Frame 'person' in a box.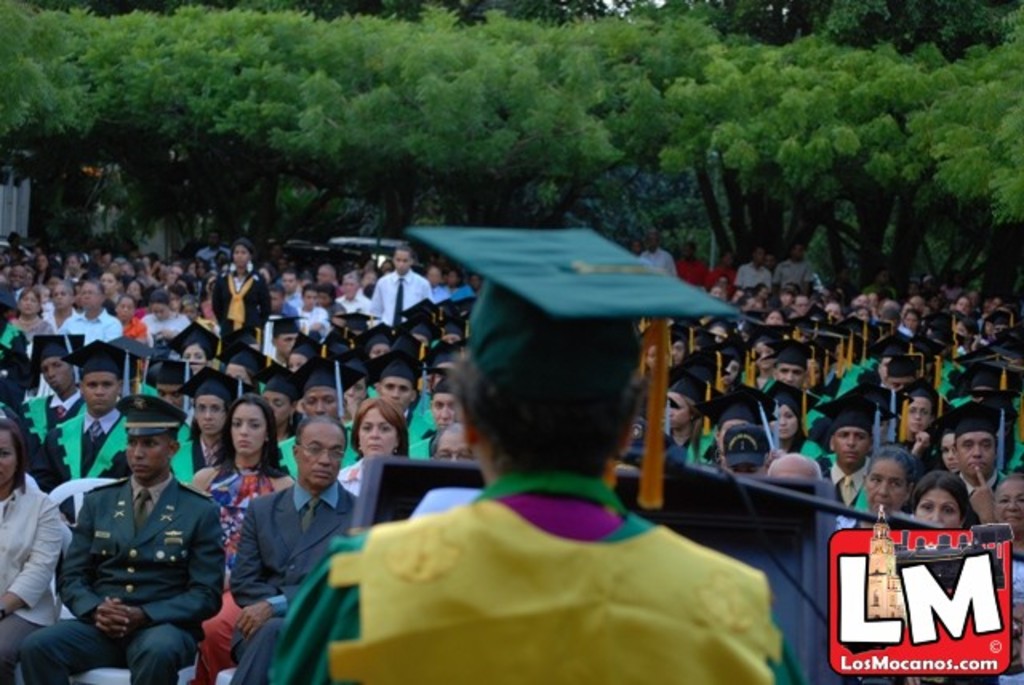
pyautogui.locateOnScreen(366, 243, 440, 330).
